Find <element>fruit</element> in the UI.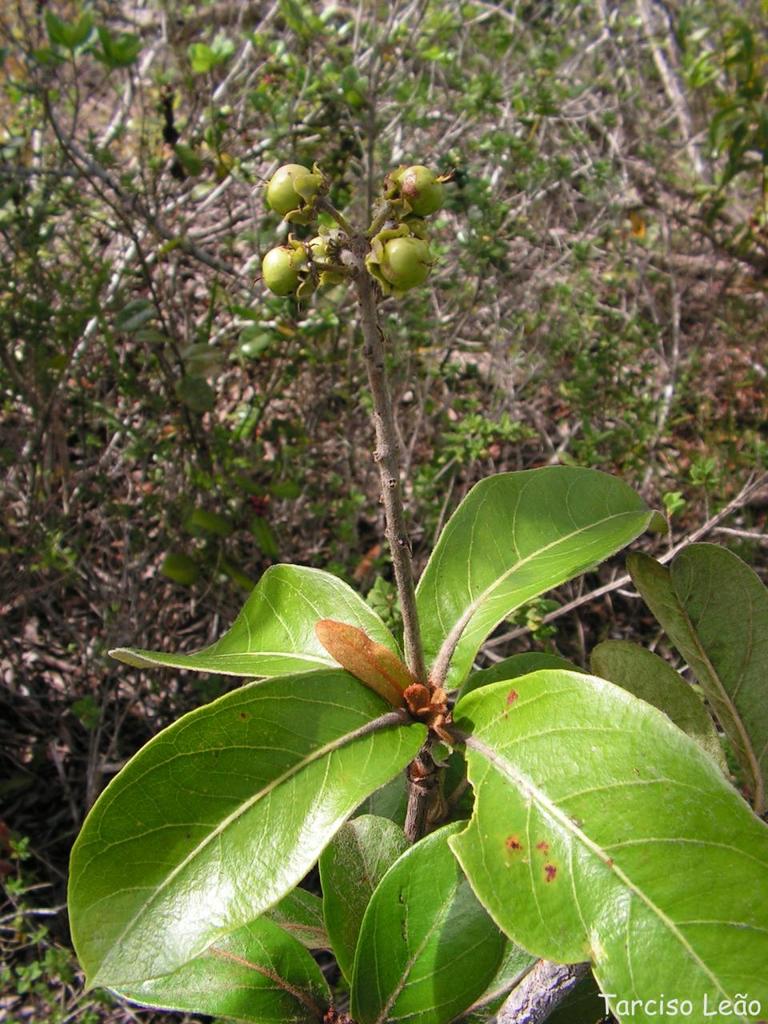
UI element at detection(265, 162, 310, 216).
